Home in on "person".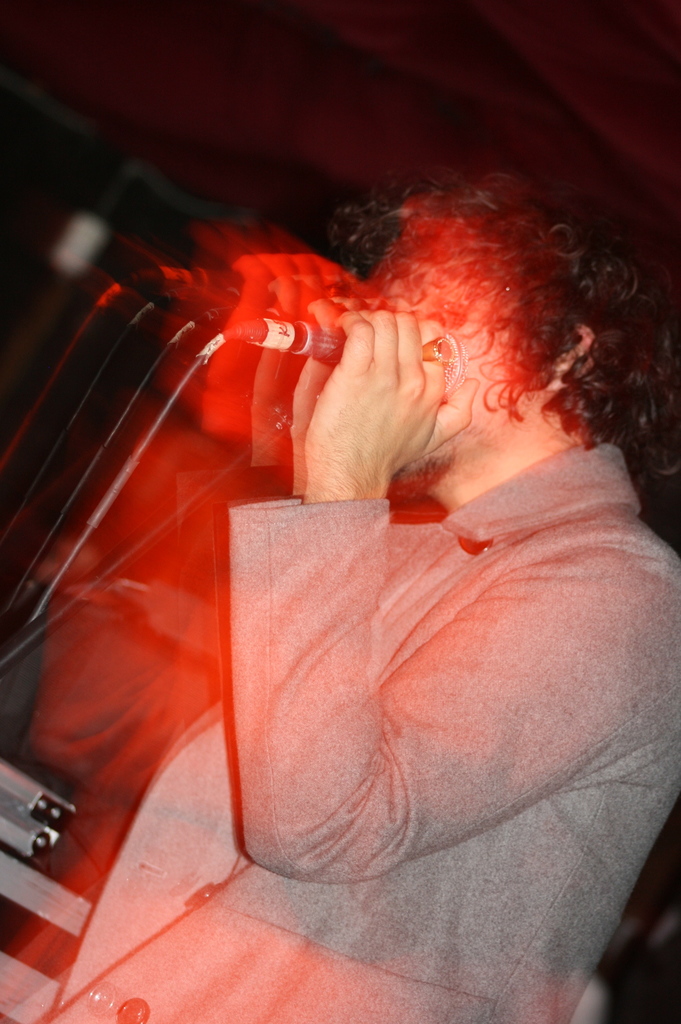
Homed in at 83:127:677:967.
